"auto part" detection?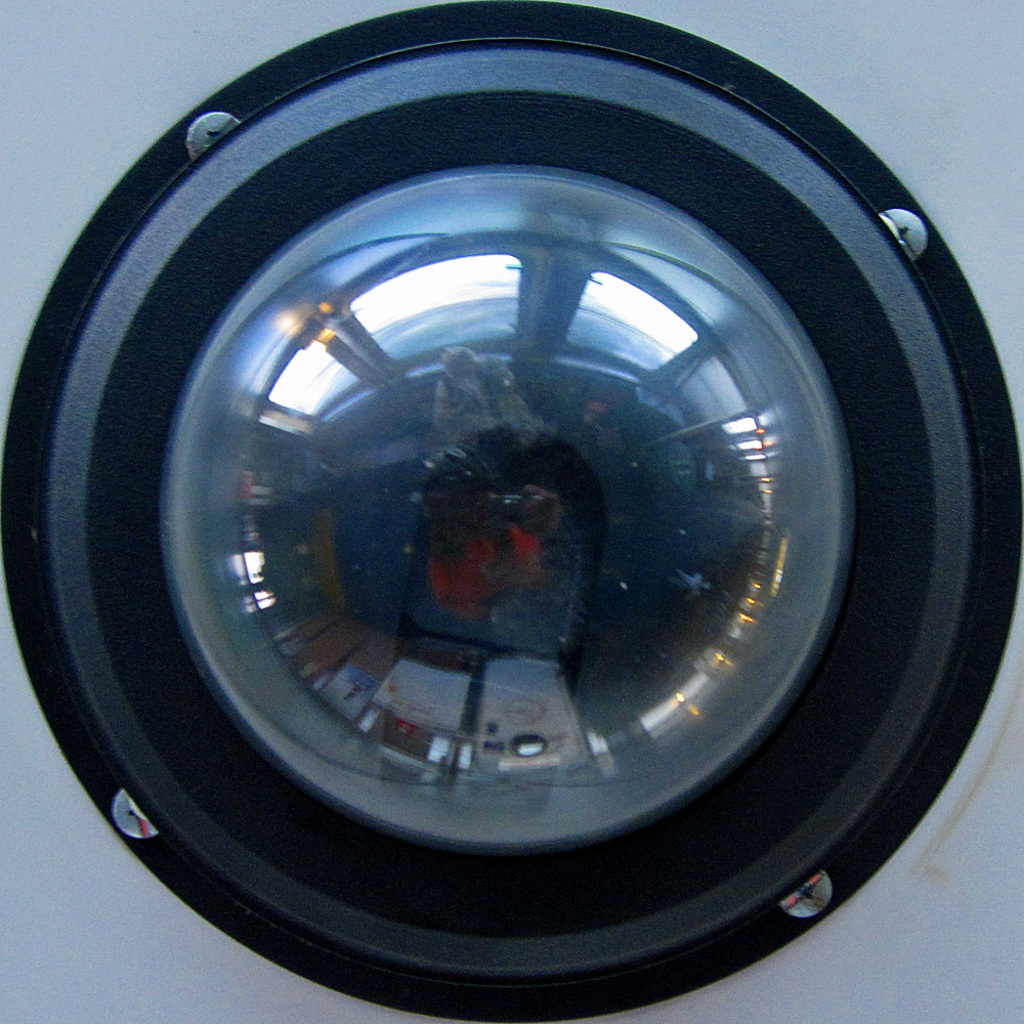
box=[0, 0, 1023, 1023]
